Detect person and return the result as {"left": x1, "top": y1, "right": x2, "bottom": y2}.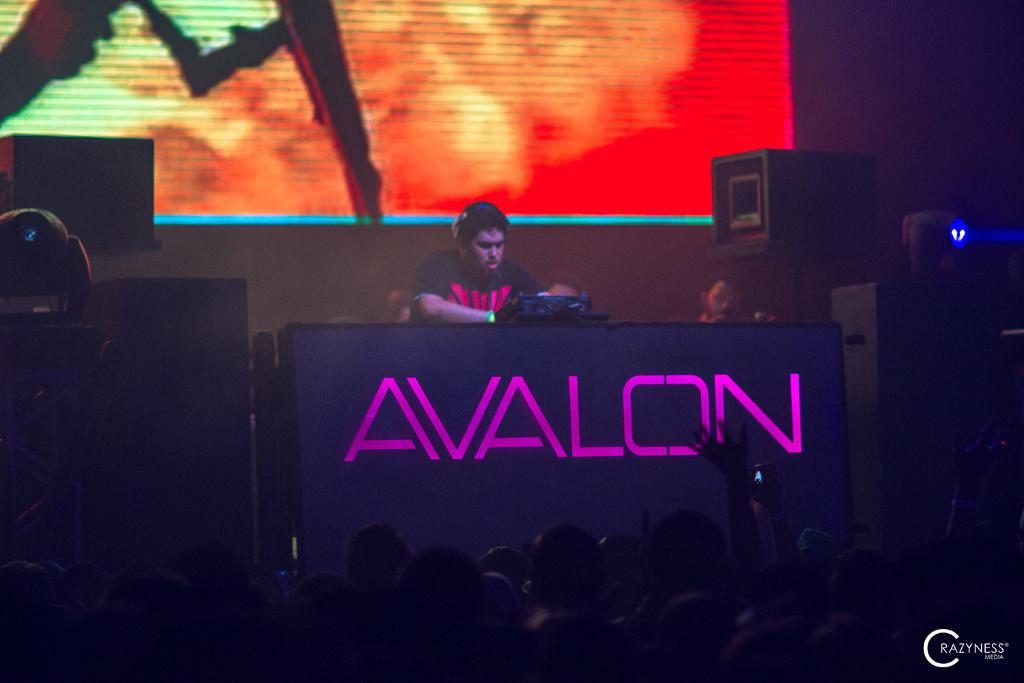
{"left": 704, "top": 409, "right": 812, "bottom": 630}.
